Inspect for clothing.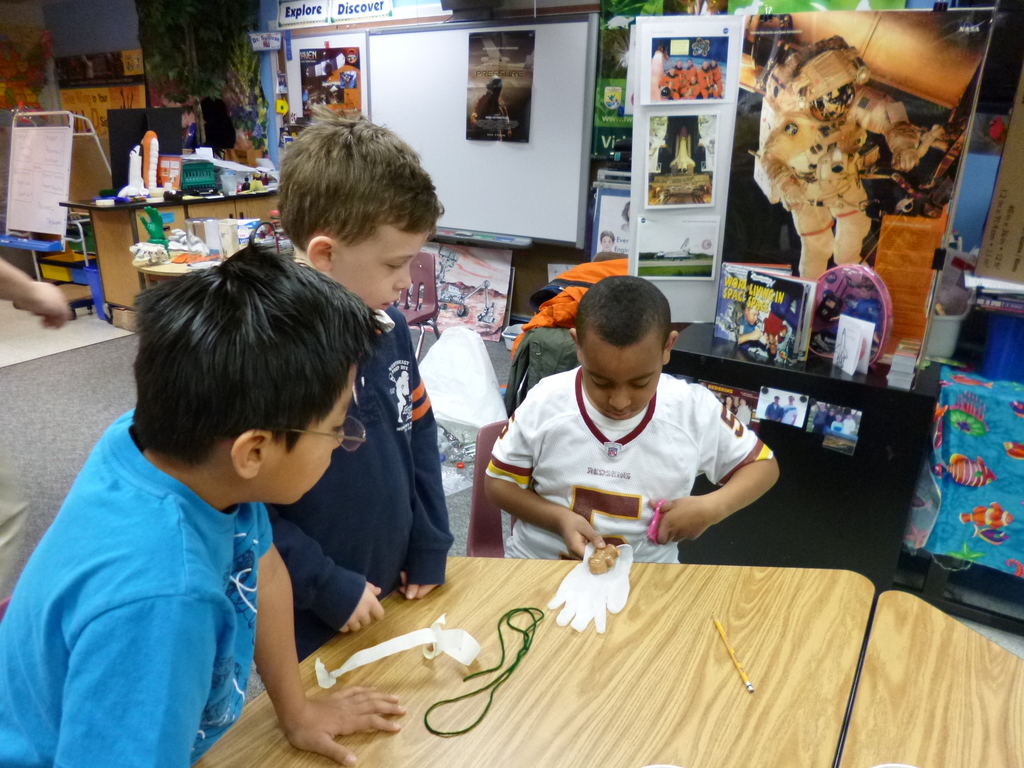
Inspection: [477,323,784,602].
